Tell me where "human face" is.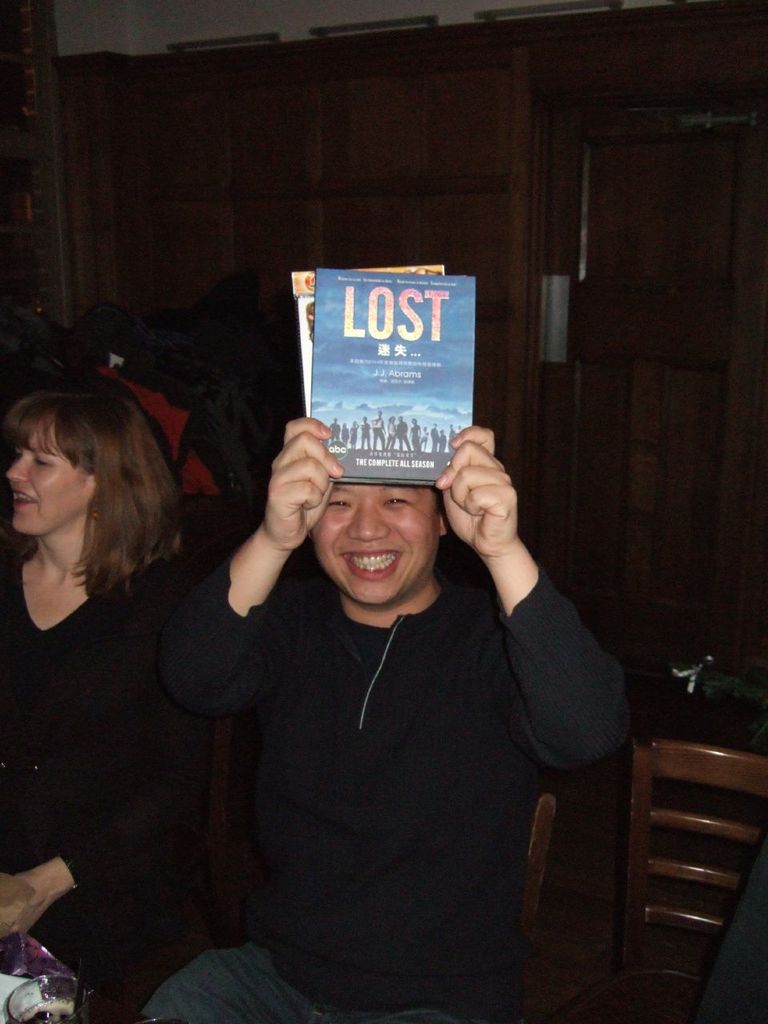
"human face" is at bbox=(311, 476, 438, 603).
